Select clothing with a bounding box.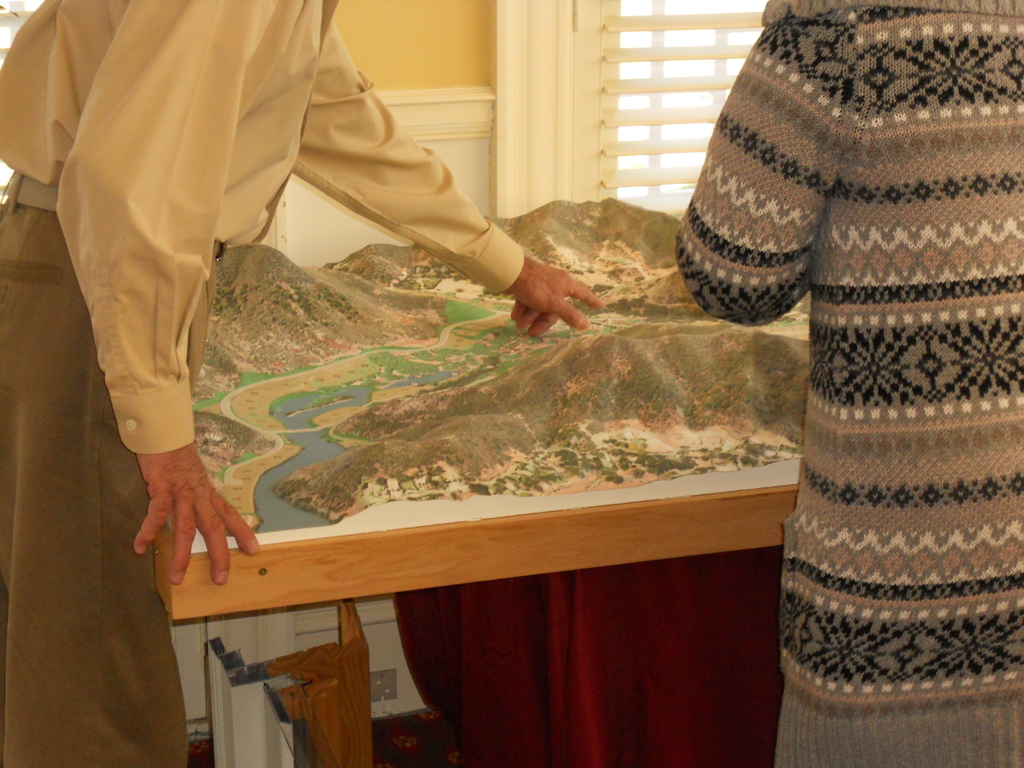
(x1=1, y1=2, x2=527, y2=456).
